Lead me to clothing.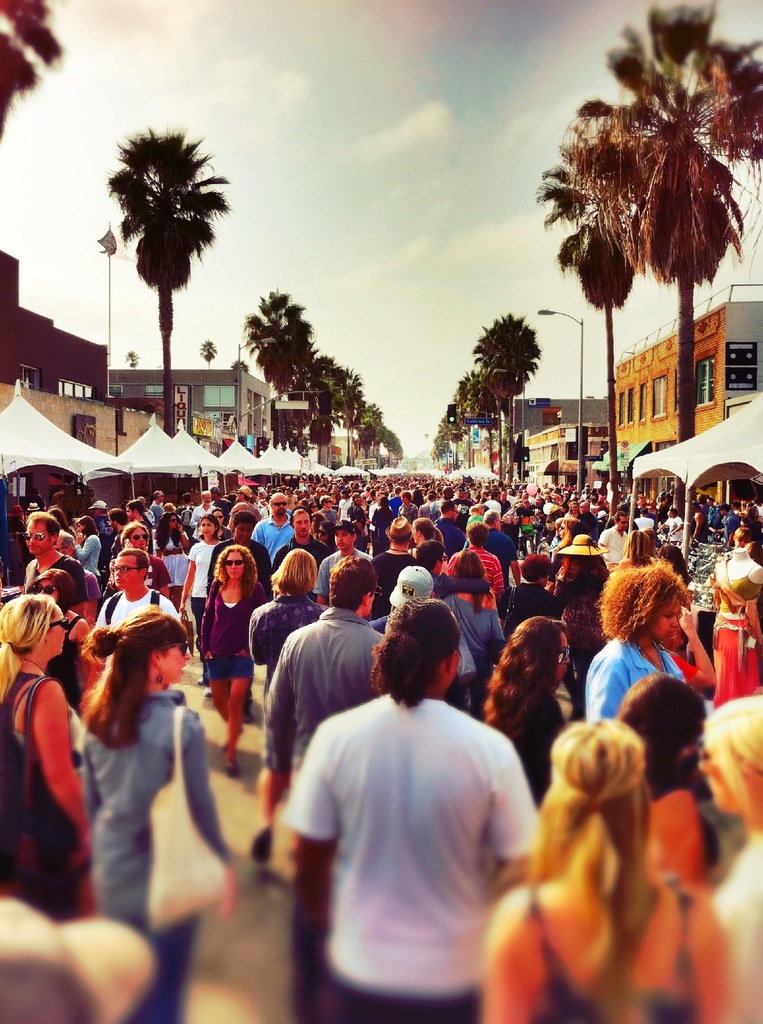
Lead to bbox=[94, 514, 113, 552].
